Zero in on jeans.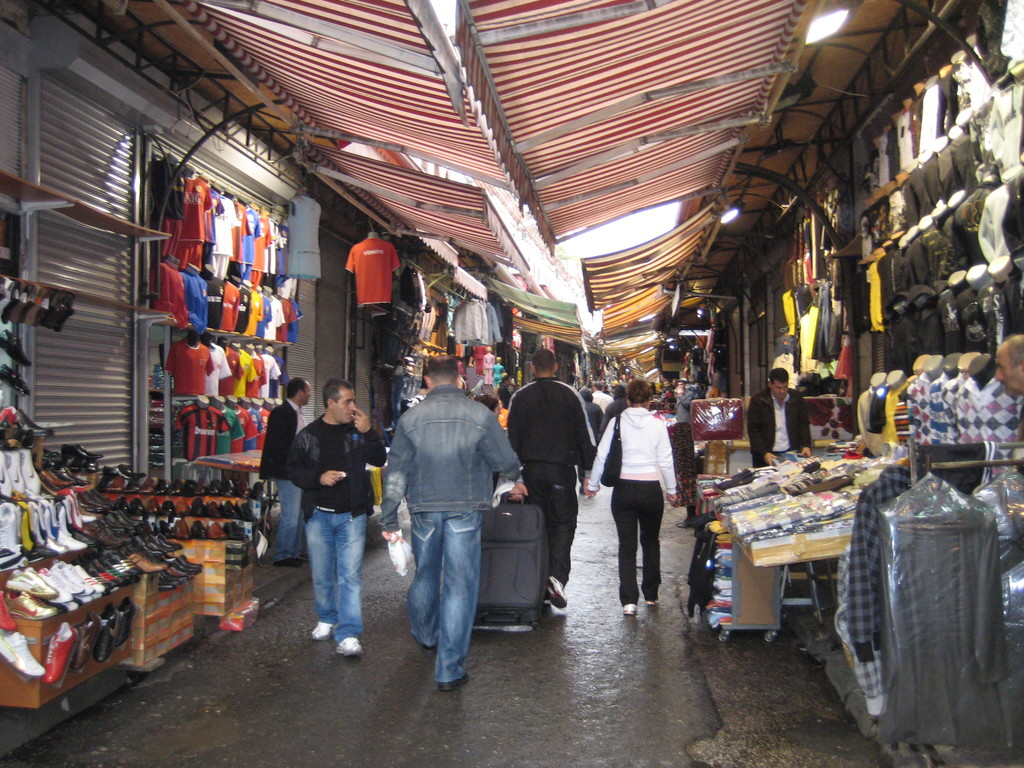
Zeroed in: 388:479:484:691.
